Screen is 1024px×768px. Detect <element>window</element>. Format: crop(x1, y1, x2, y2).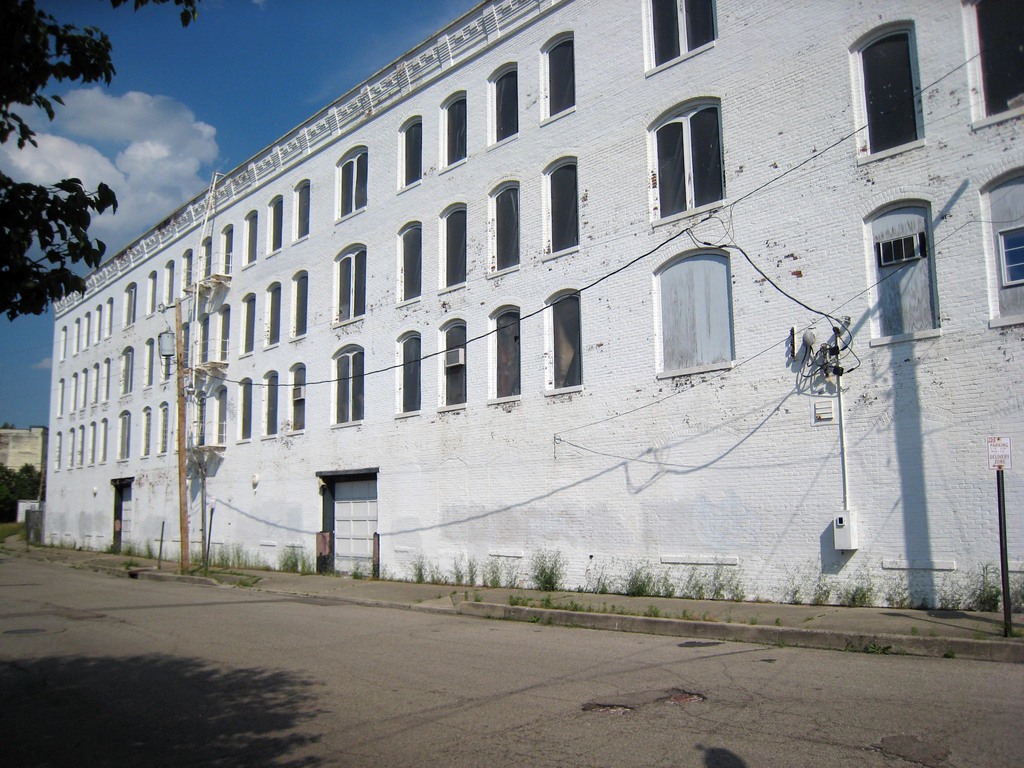
crop(239, 291, 255, 356).
